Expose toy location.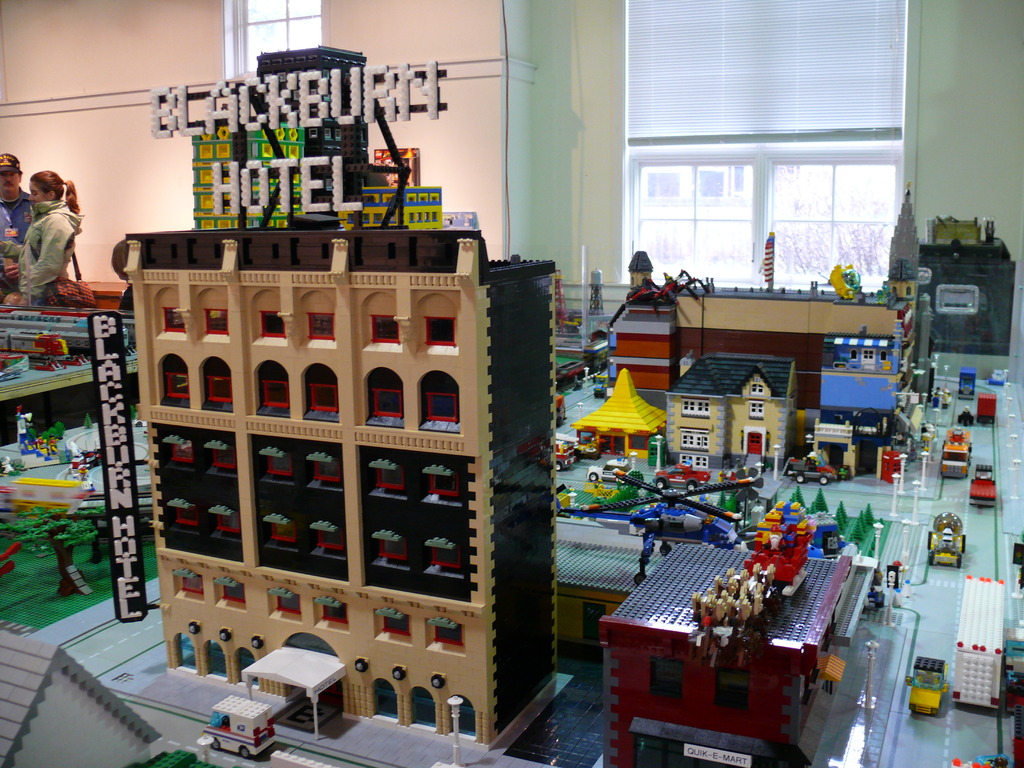
Exposed at [left=976, top=388, right=998, bottom=428].
